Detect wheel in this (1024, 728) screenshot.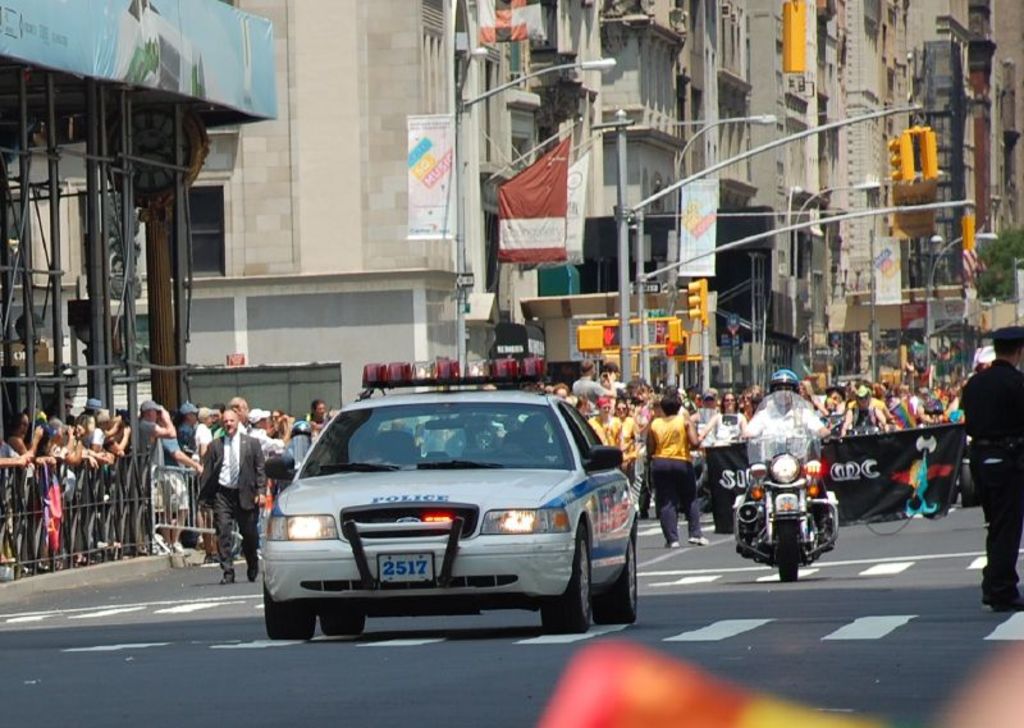
Detection: region(540, 530, 598, 632).
